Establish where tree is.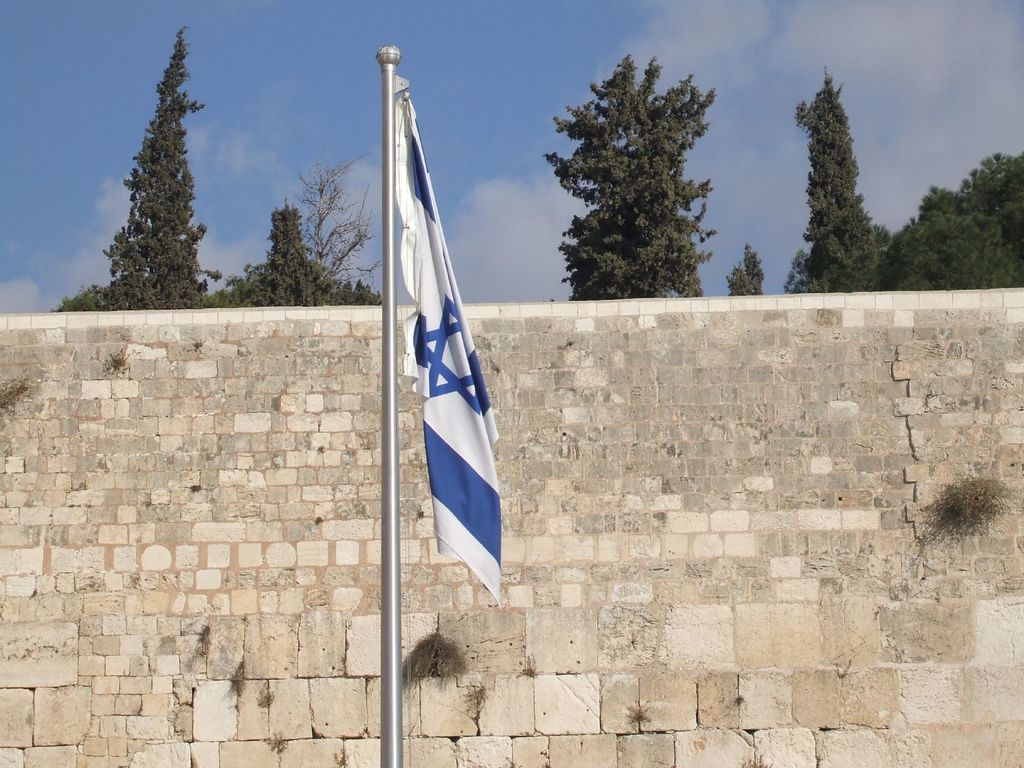
Established at locate(726, 243, 778, 301).
